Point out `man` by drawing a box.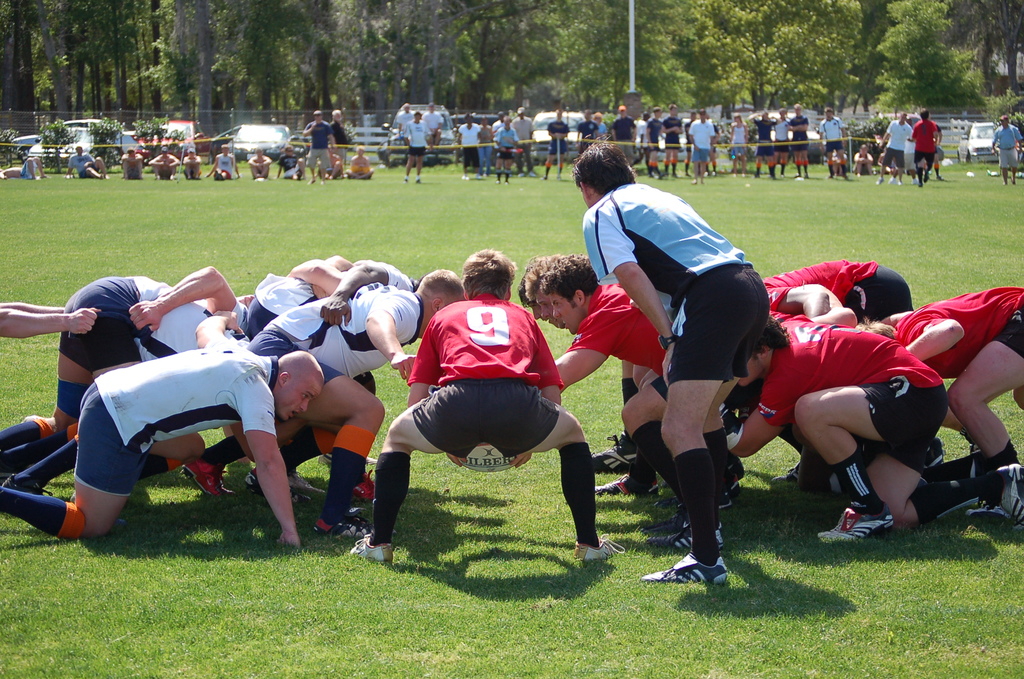
box=[705, 115, 719, 176].
